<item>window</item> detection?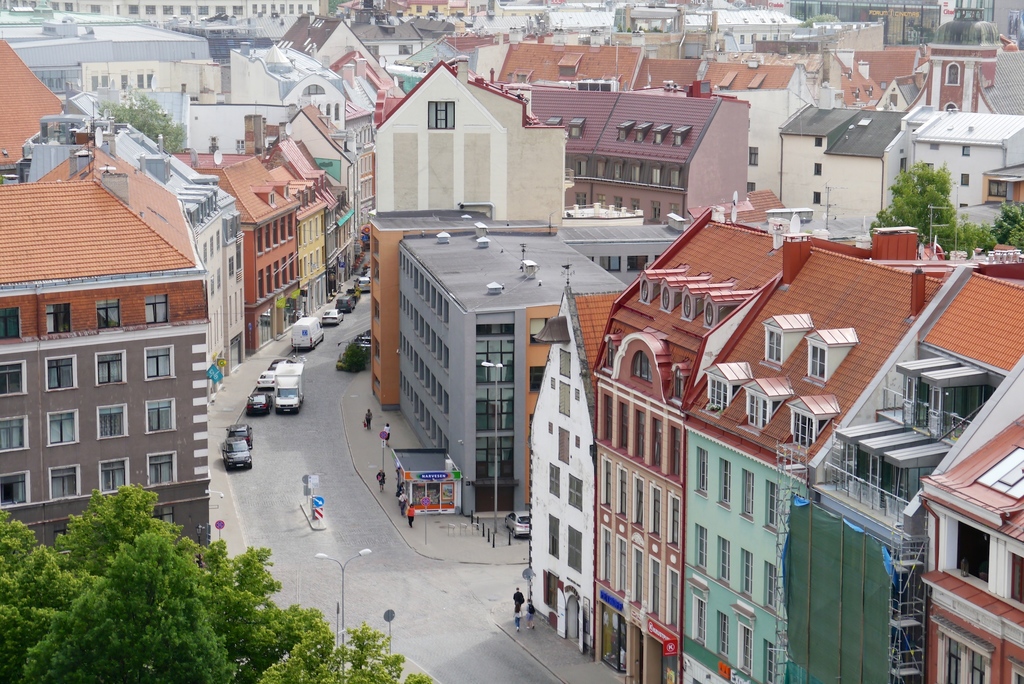
(x1=746, y1=183, x2=754, y2=191)
